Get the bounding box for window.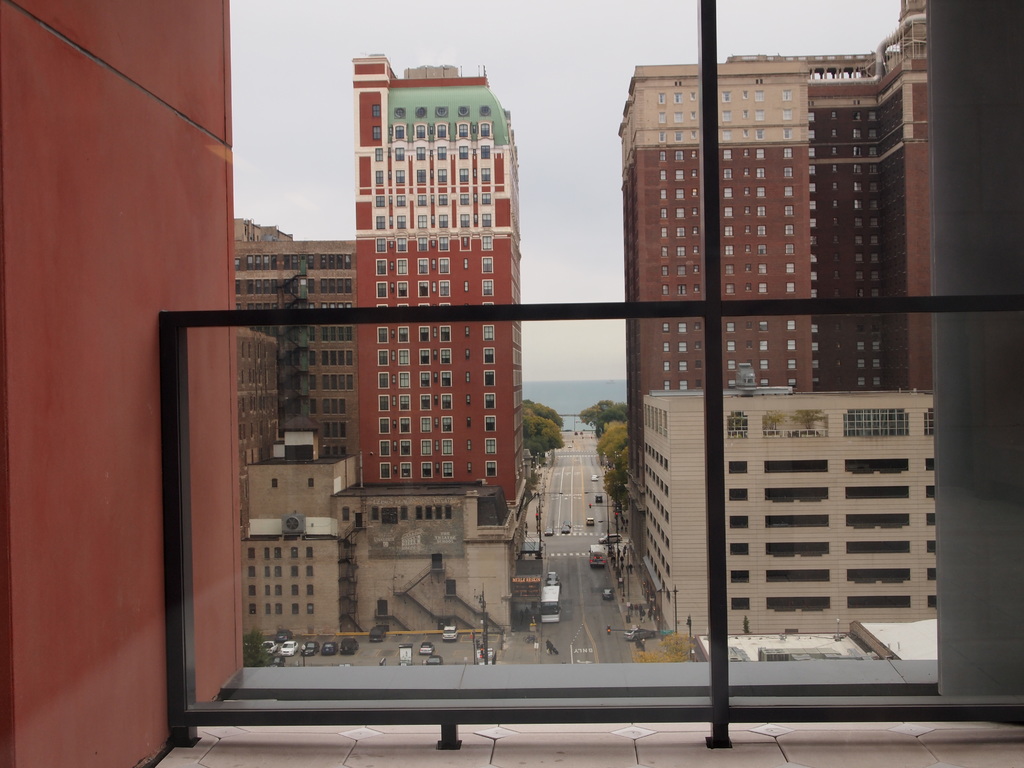
x1=306, y1=547, x2=310, y2=557.
